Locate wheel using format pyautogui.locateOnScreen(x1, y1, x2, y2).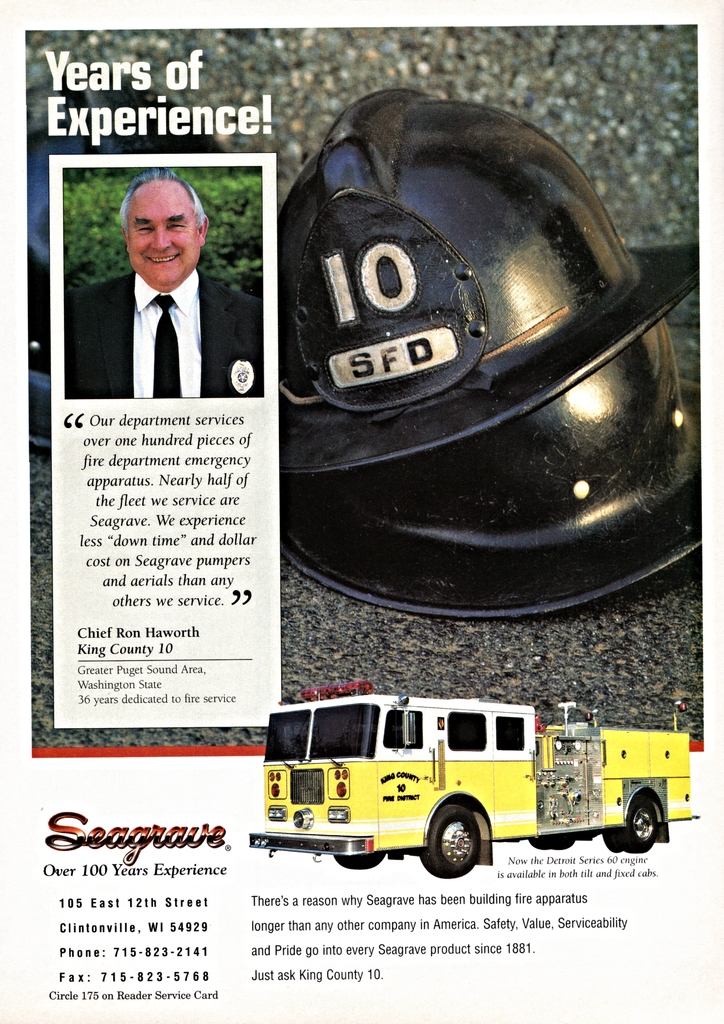
pyautogui.locateOnScreen(627, 797, 657, 854).
